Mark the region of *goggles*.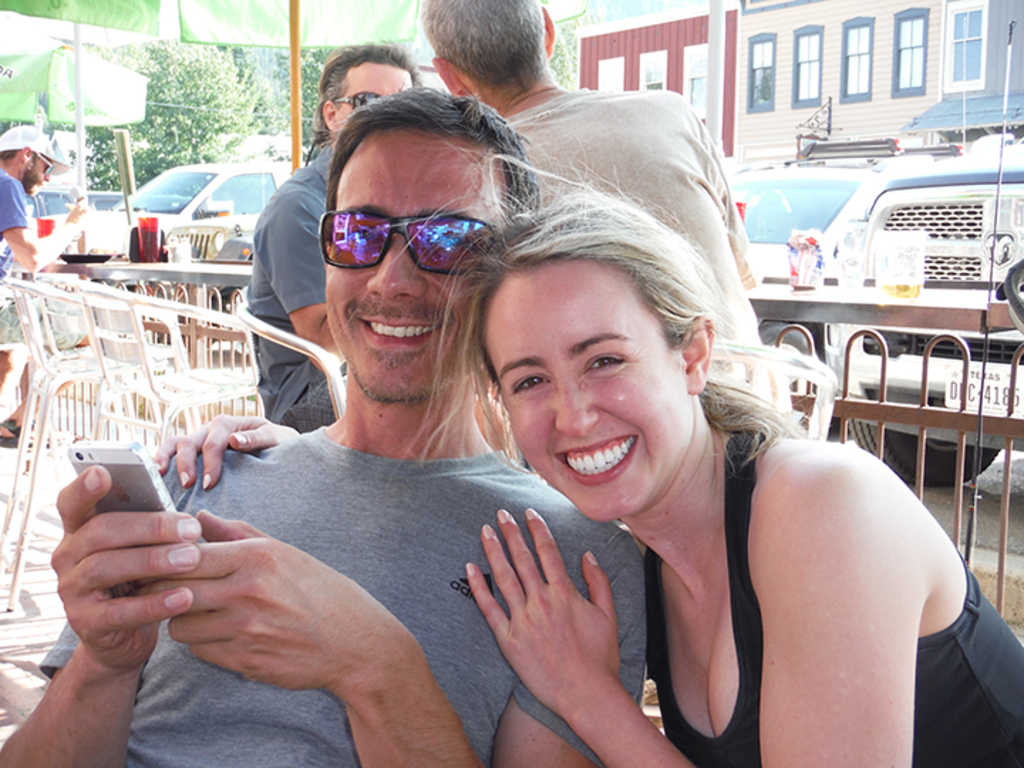
Region: 33/154/54/178.
